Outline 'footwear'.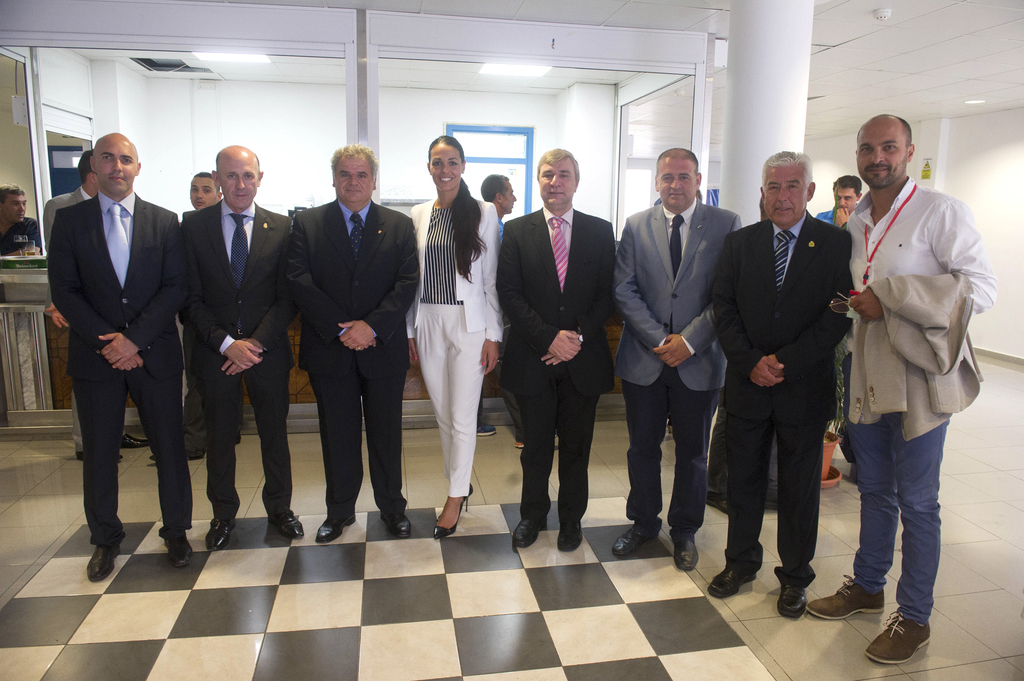
Outline: 709,501,731,515.
